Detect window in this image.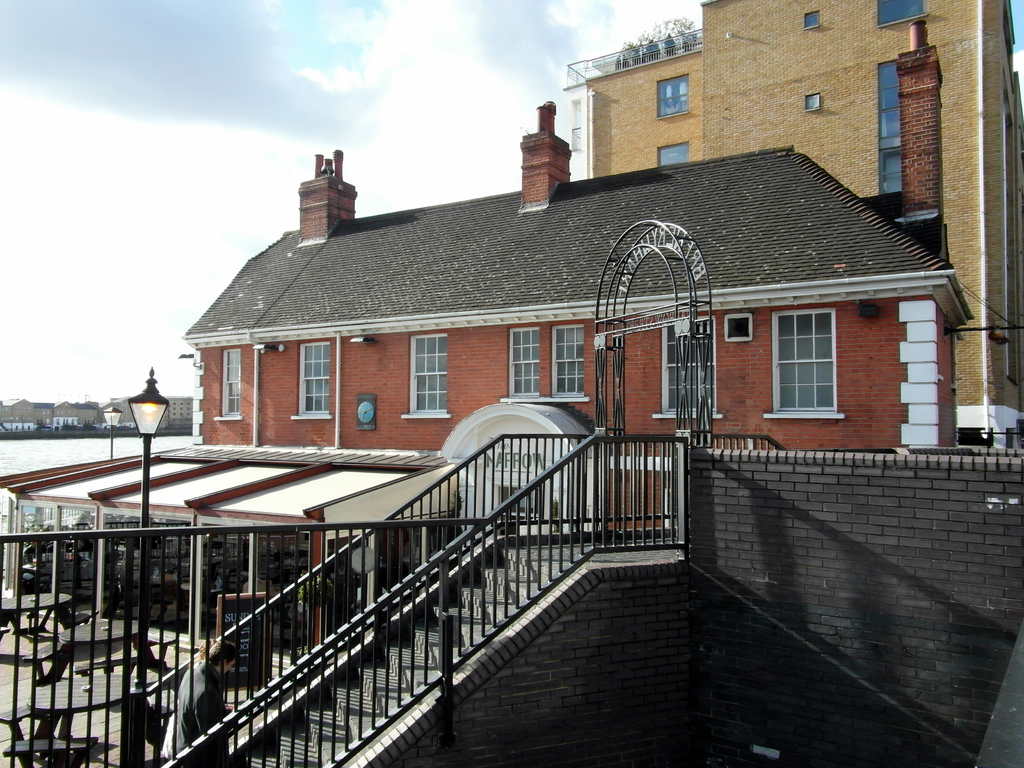
Detection: bbox(803, 91, 817, 107).
